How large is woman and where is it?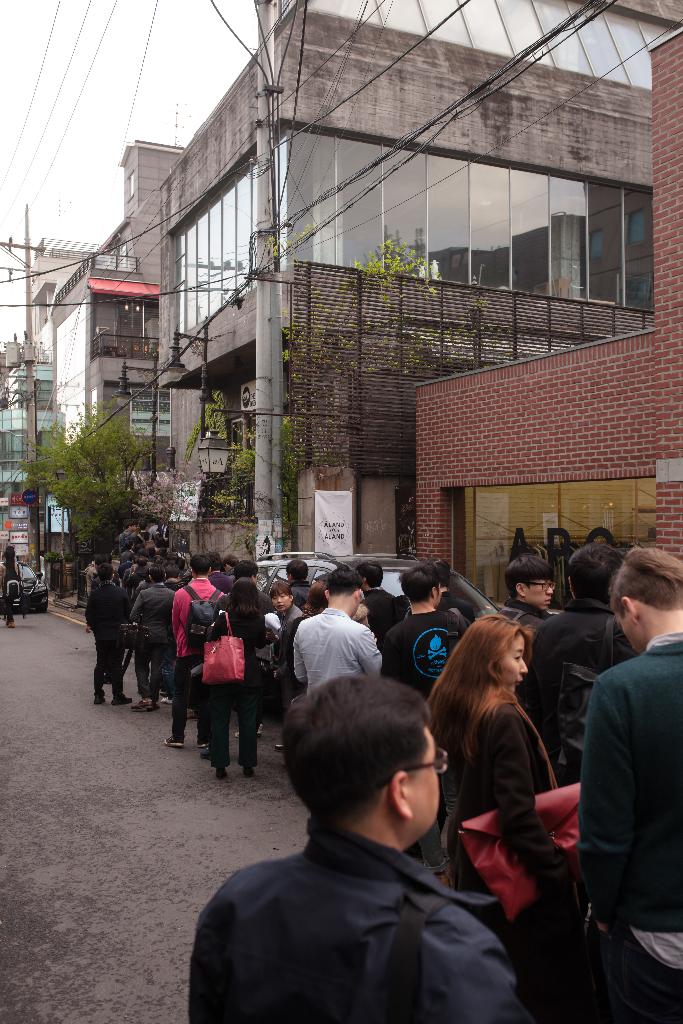
Bounding box: pyautogui.locateOnScreen(420, 611, 570, 904).
